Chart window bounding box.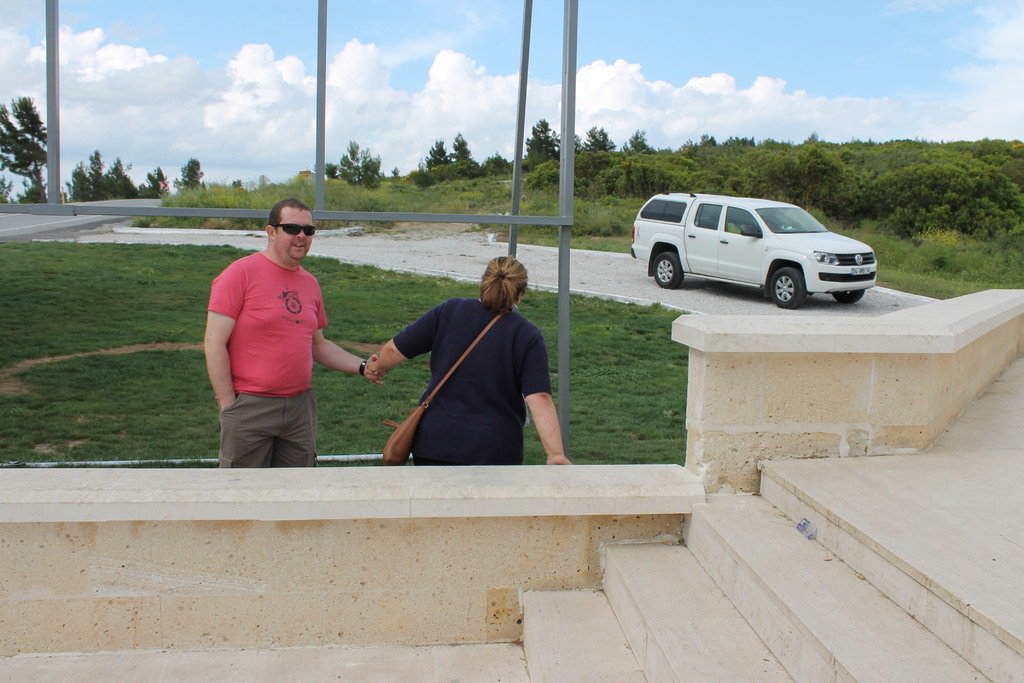
Charted: [636,195,686,226].
